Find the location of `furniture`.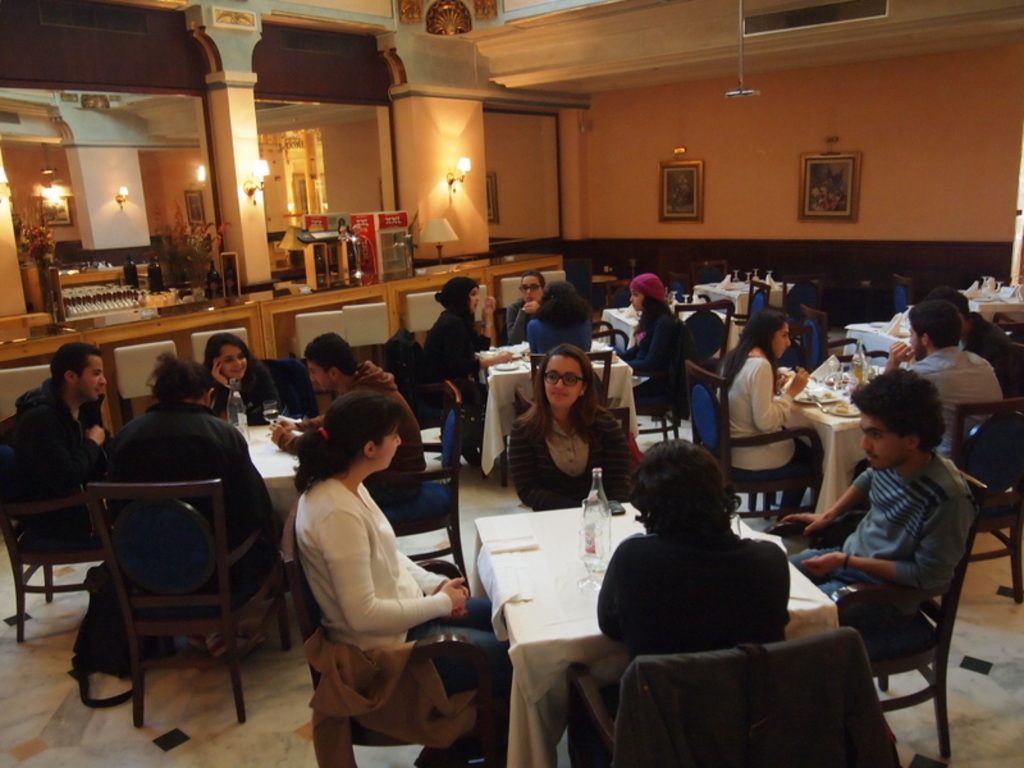
Location: left=664, top=302, right=735, bottom=419.
